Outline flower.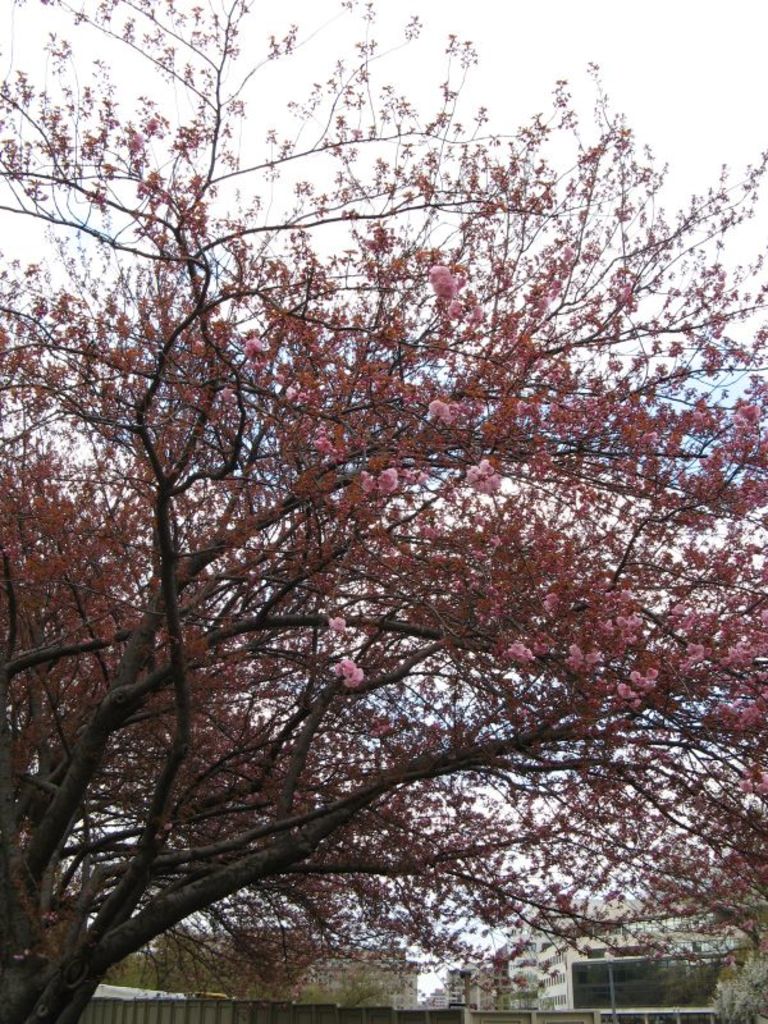
Outline: 378/468/401/493.
